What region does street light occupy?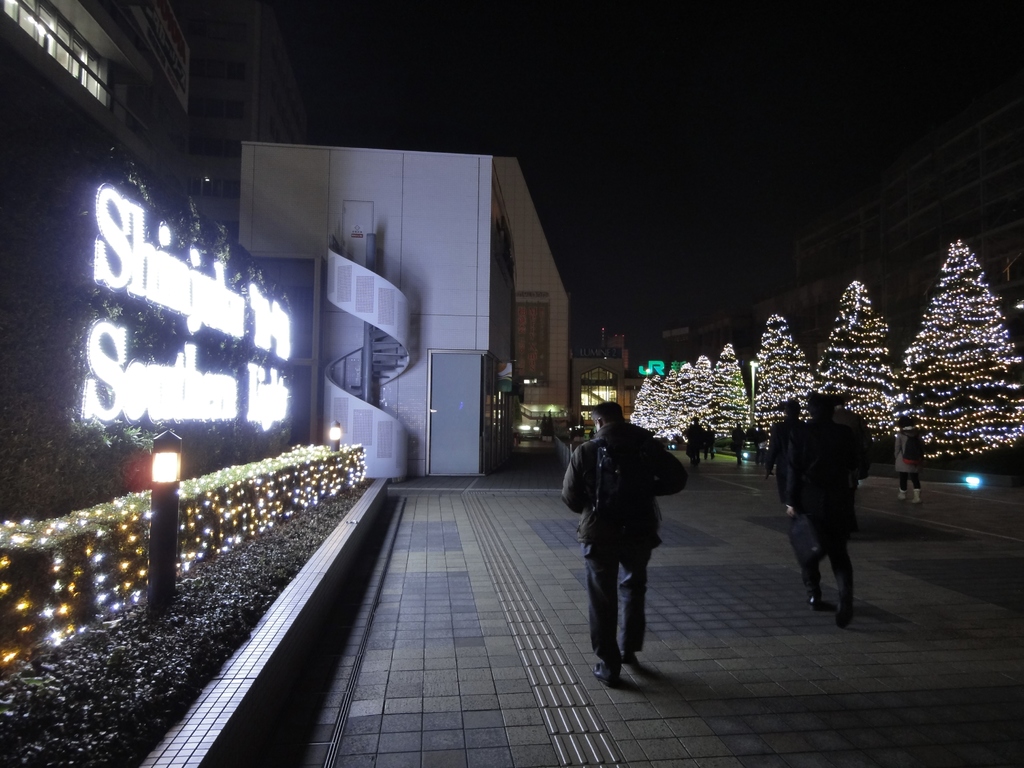
rect(748, 359, 759, 433).
